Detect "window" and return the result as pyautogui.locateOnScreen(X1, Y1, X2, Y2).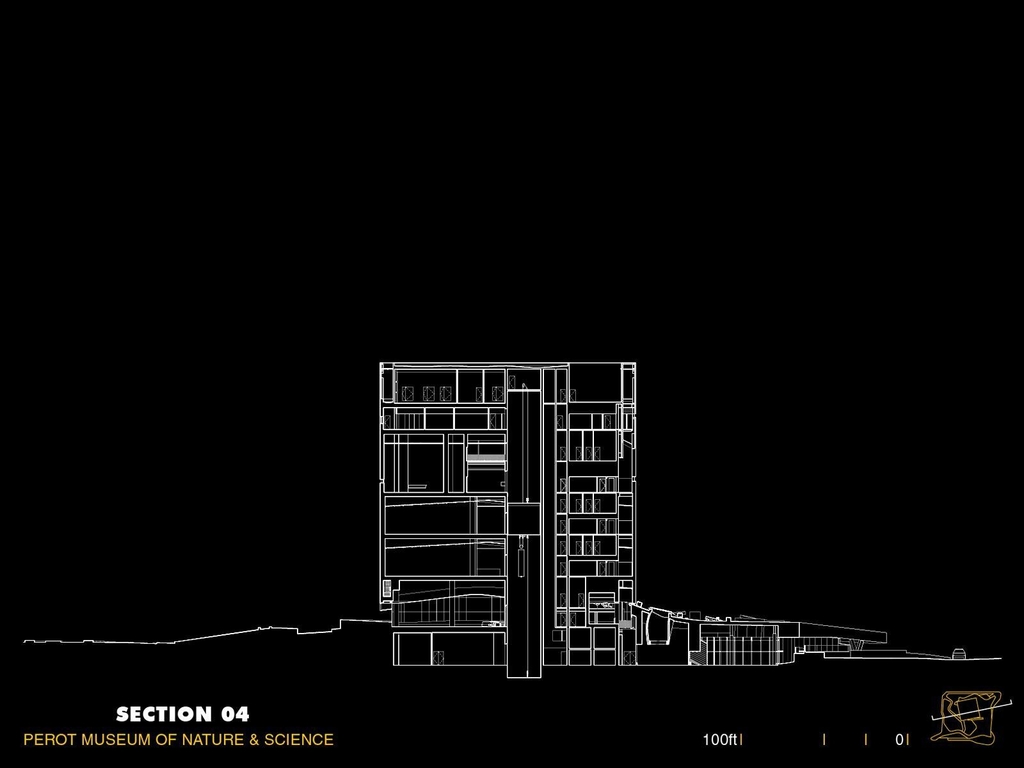
pyautogui.locateOnScreen(561, 561, 566, 577).
